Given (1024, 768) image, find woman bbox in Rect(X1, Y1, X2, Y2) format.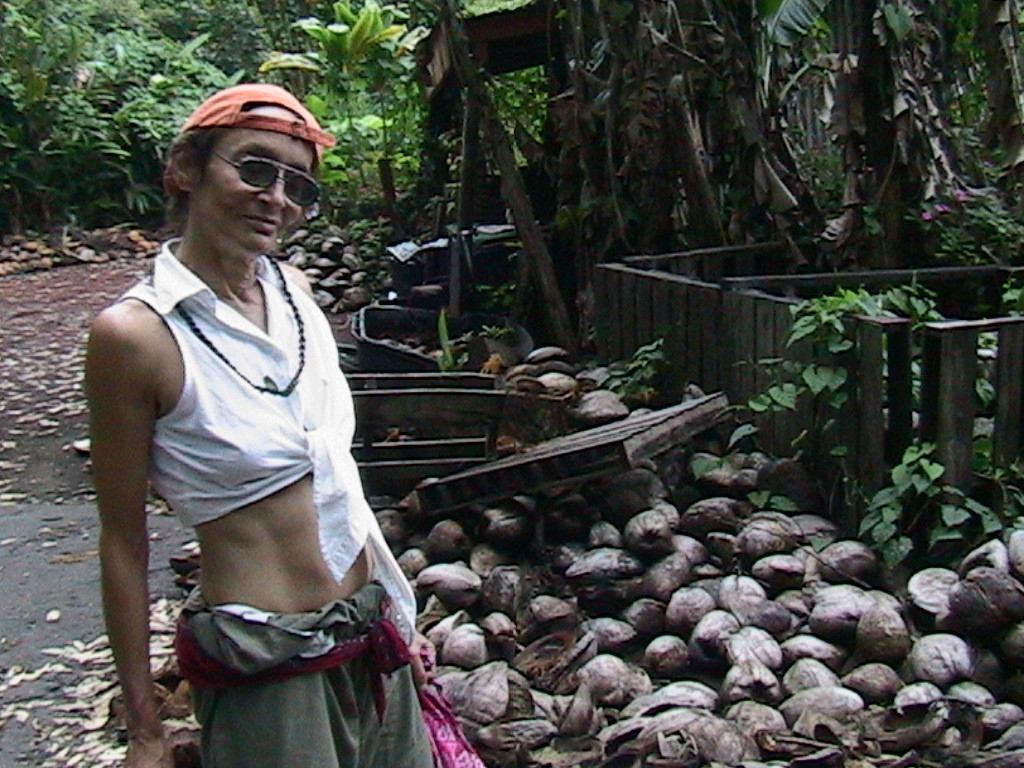
Rect(86, 79, 488, 767).
